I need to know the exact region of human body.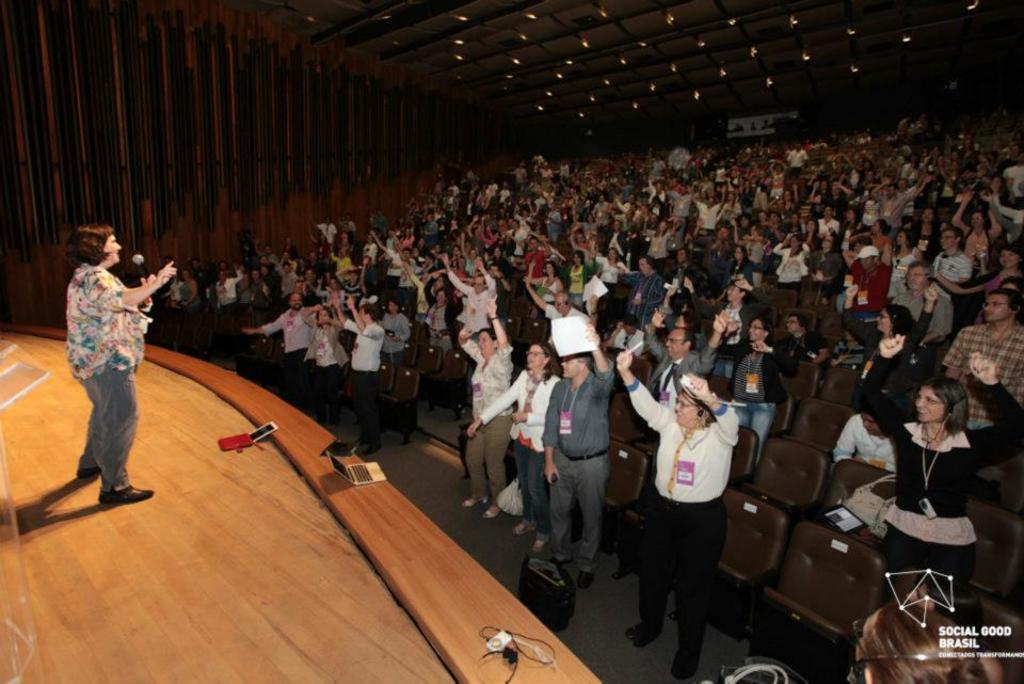
Region: <bbox>708, 281, 758, 372</bbox>.
